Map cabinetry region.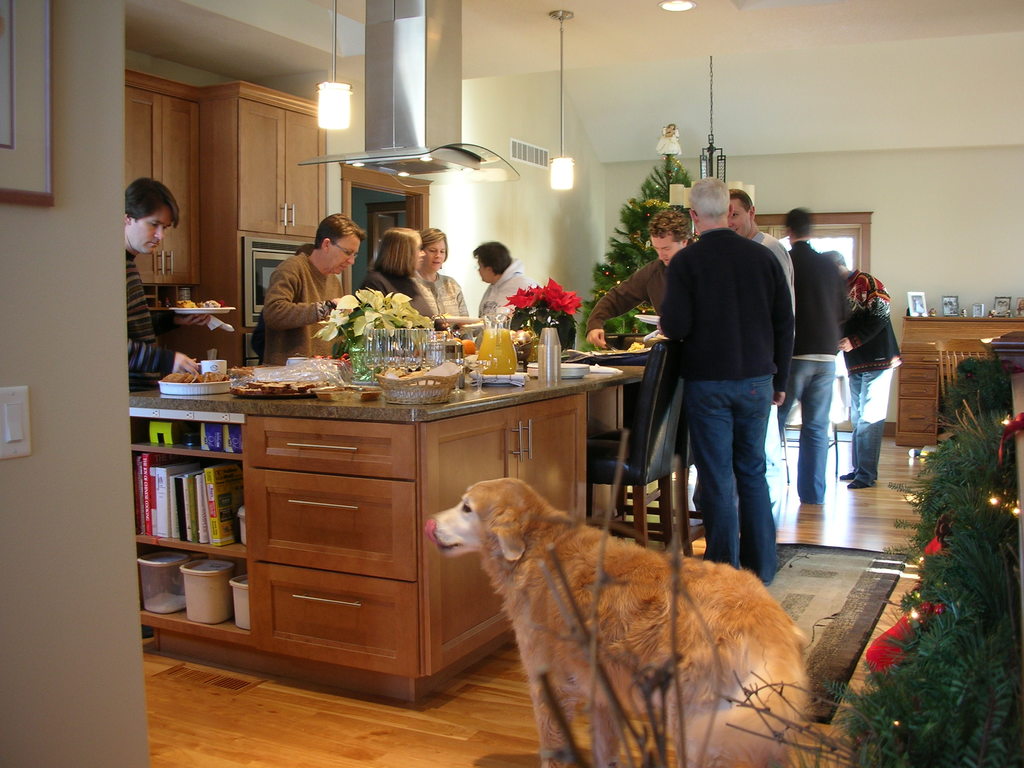
Mapped to [885,302,1023,445].
